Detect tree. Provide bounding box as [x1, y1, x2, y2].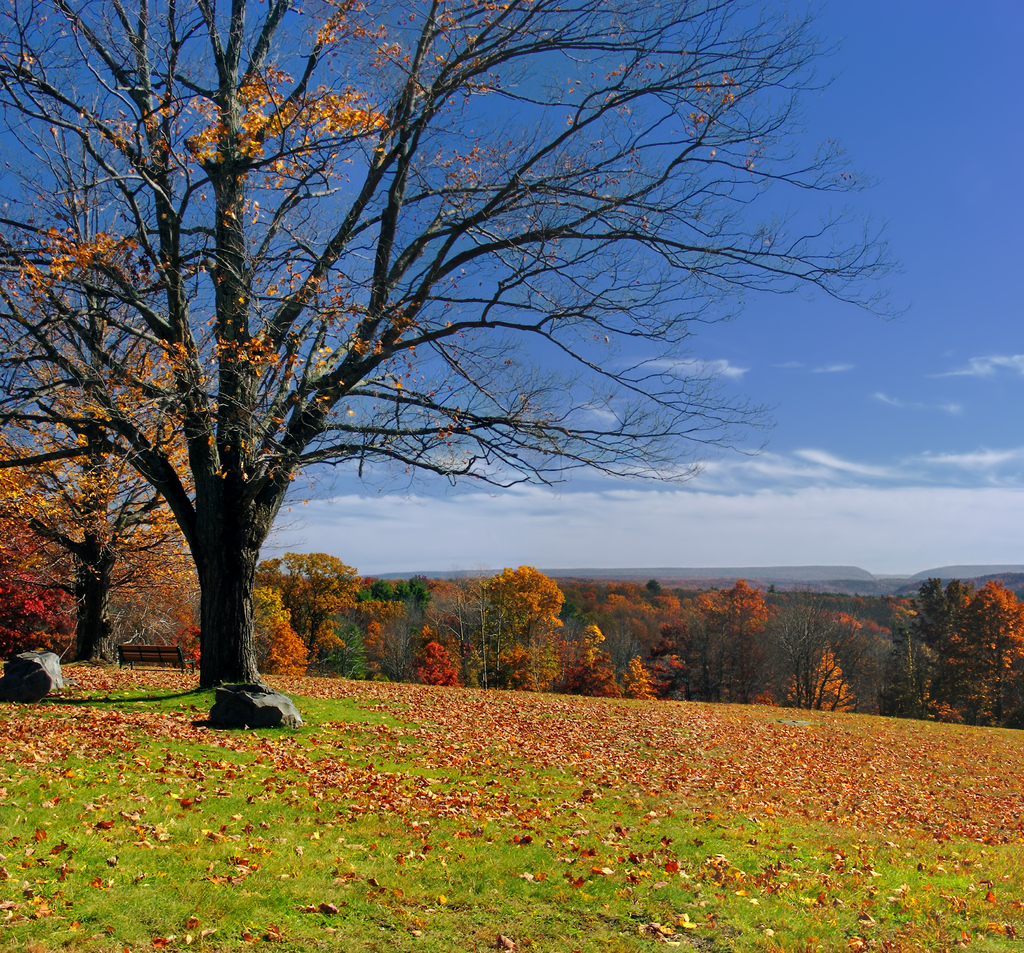
[0, 0, 906, 687].
